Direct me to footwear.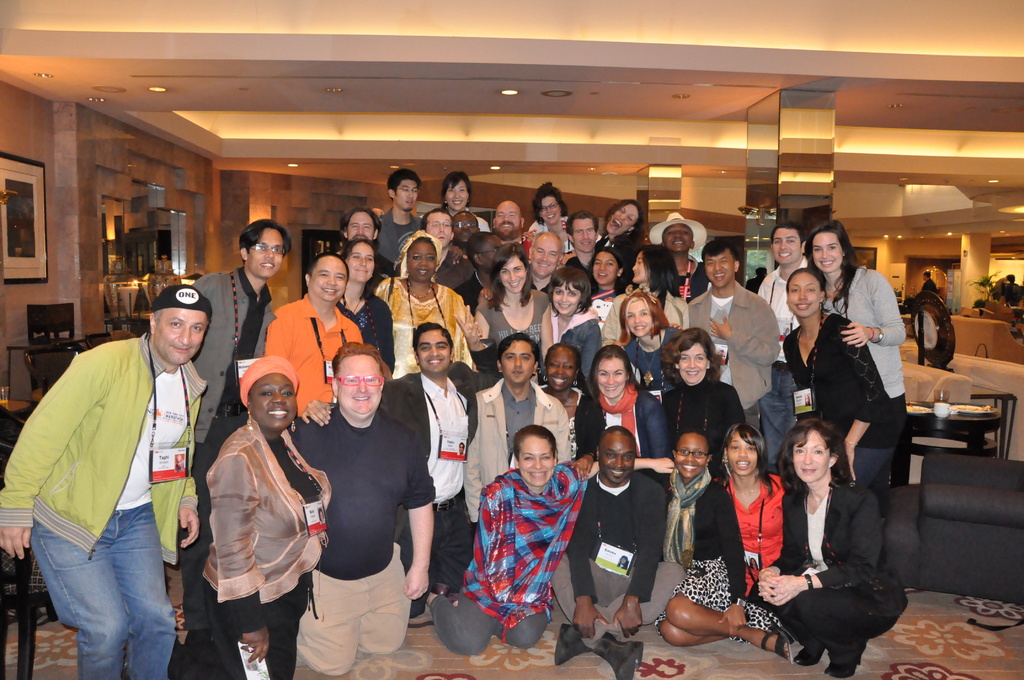
Direction: [x1=825, y1=647, x2=867, y2=677].
